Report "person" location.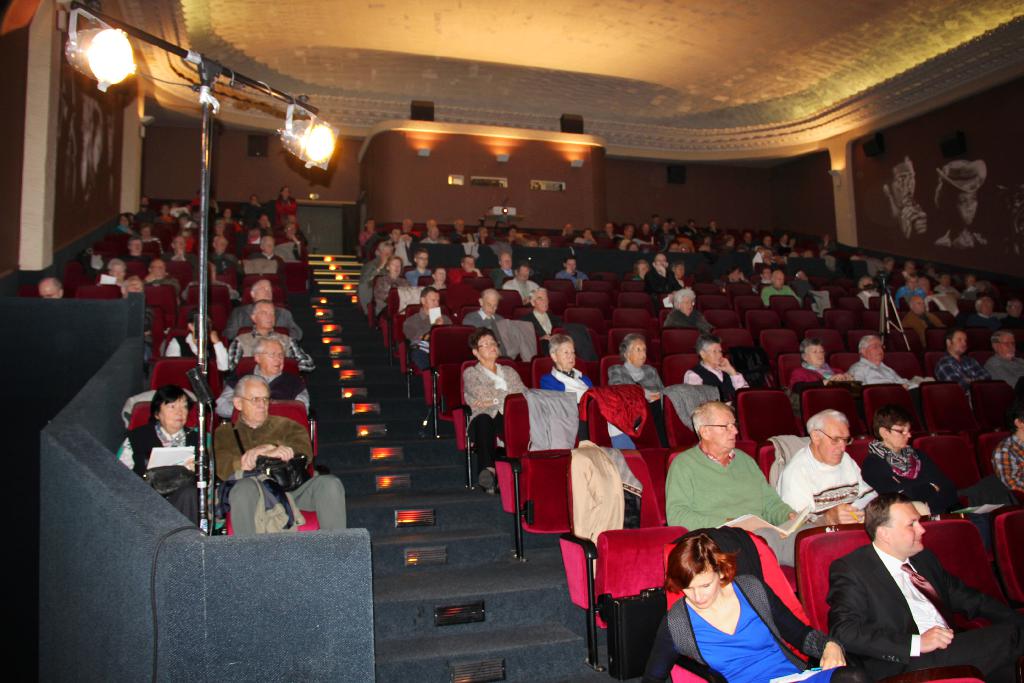
Report: bbox=[209, 376, 346, 530].
